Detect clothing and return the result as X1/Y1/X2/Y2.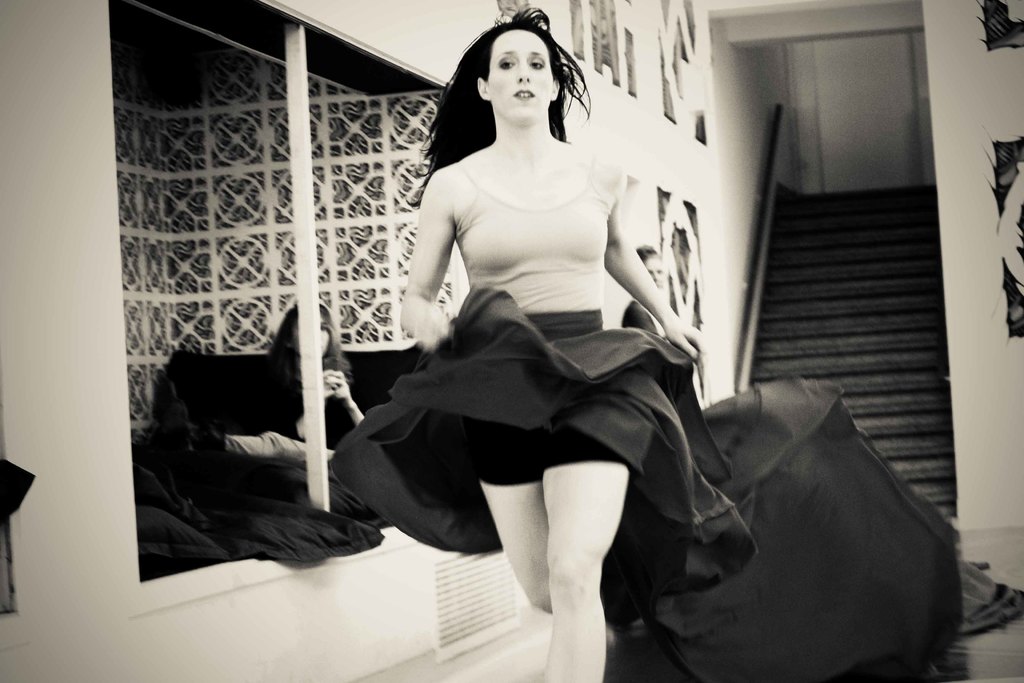
310/163/1023/682.
